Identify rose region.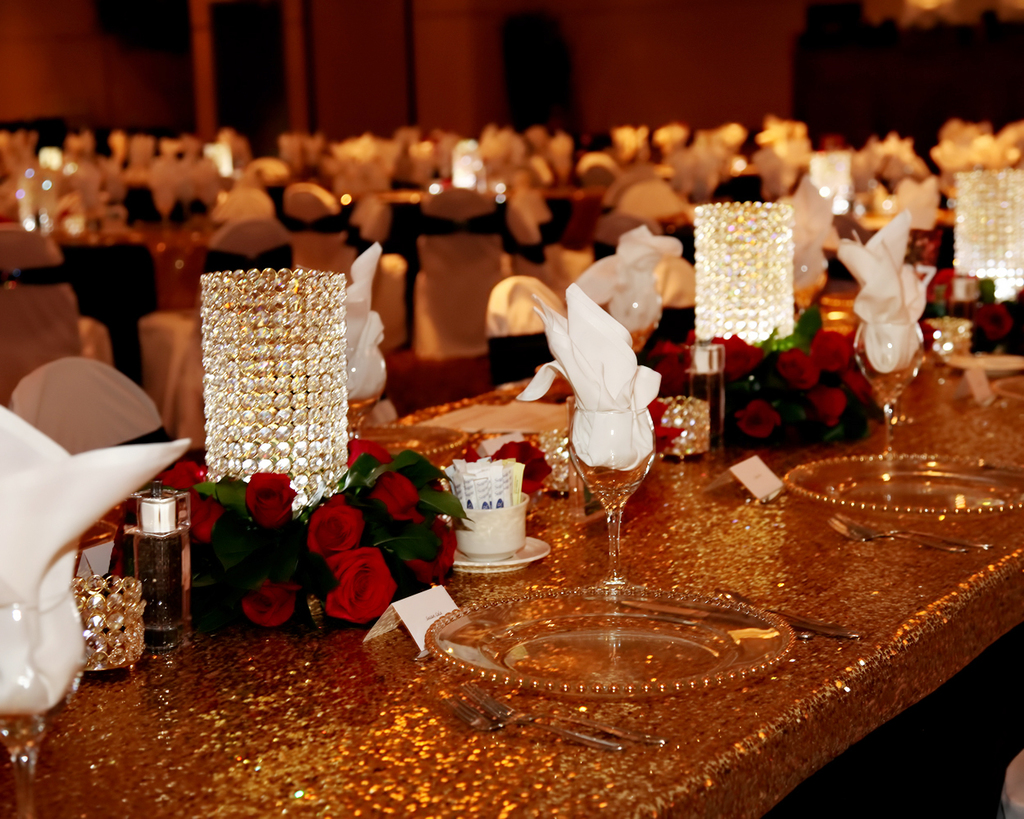
Region: l=926, t=269, r=958, b=305.
